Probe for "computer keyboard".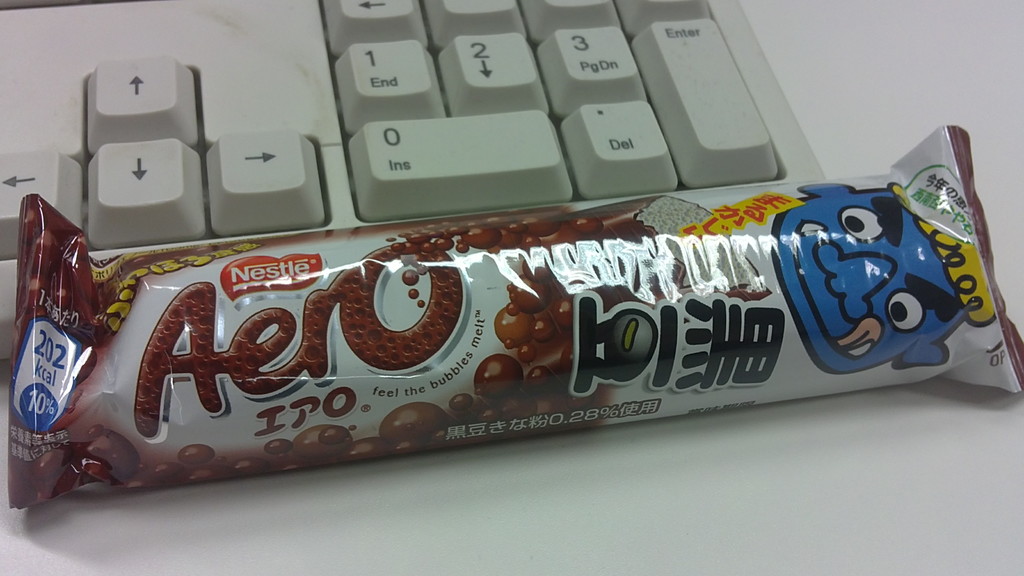
Probe result: BBox(0, 0, 829, 364).
